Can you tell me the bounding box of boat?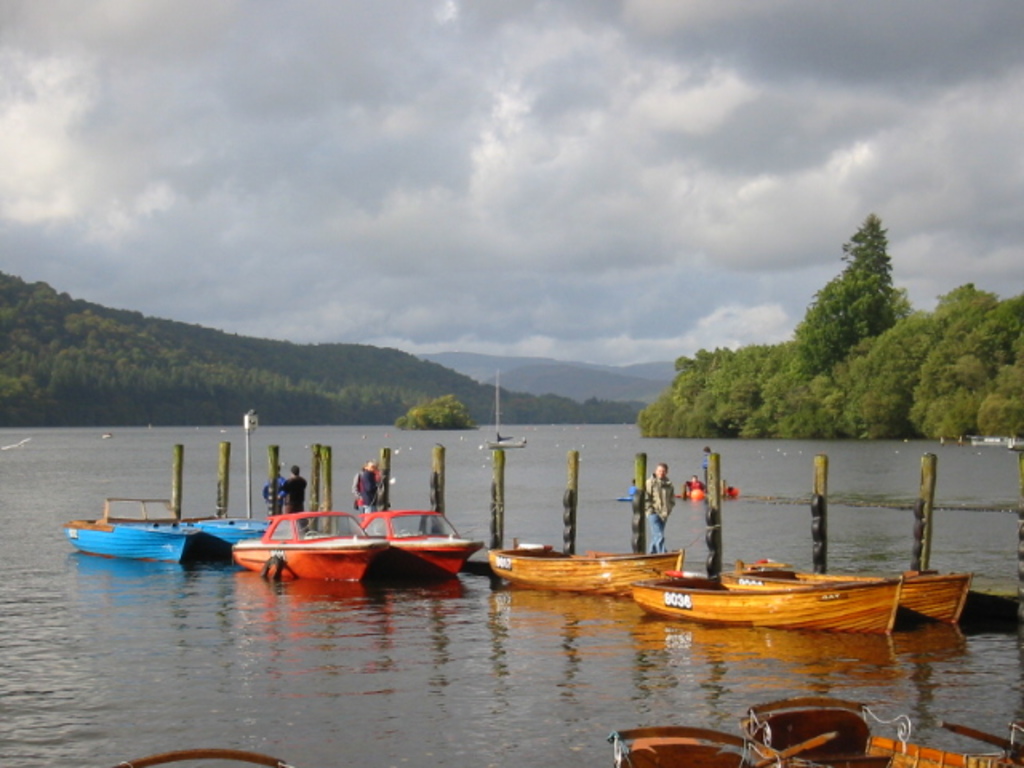
[707, 557, 974, 629].
